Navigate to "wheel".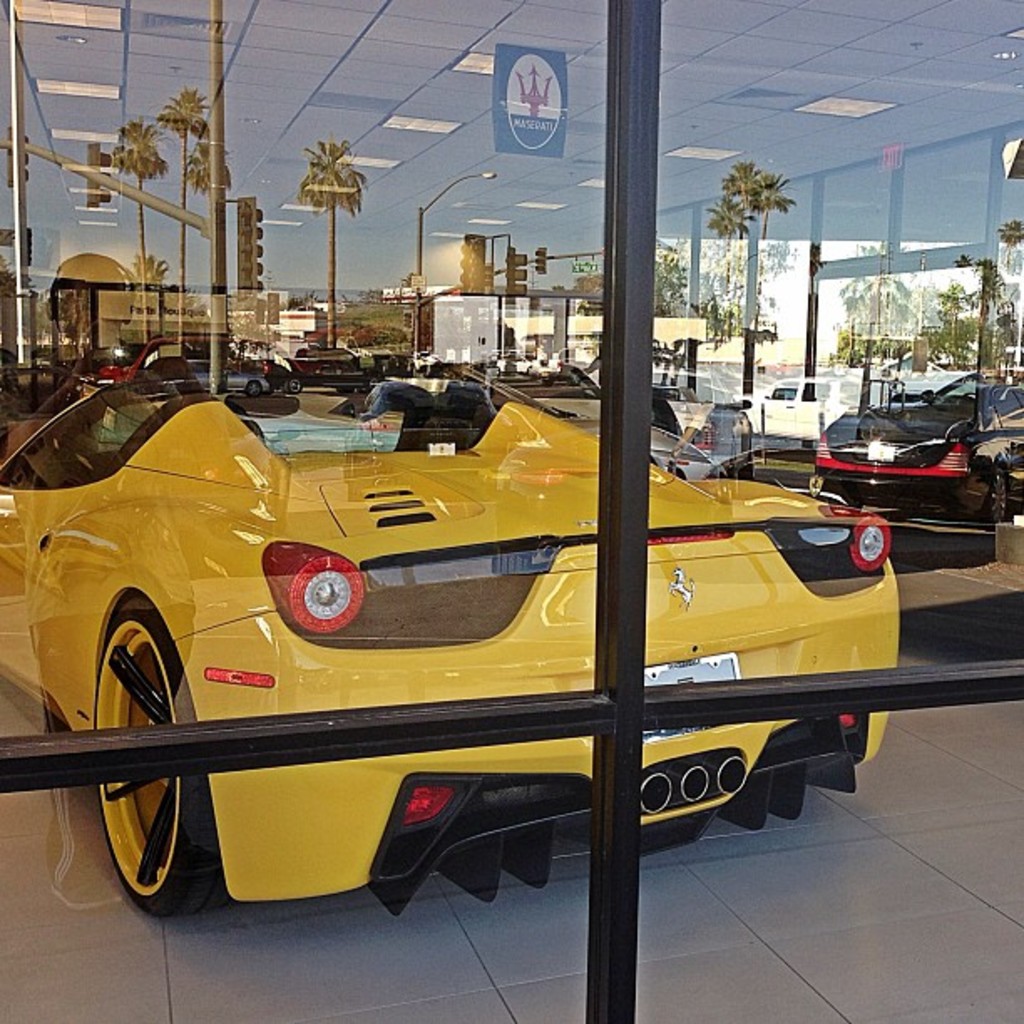
Navigation target: (left=989, top=470, right=1012, bottom=519).
